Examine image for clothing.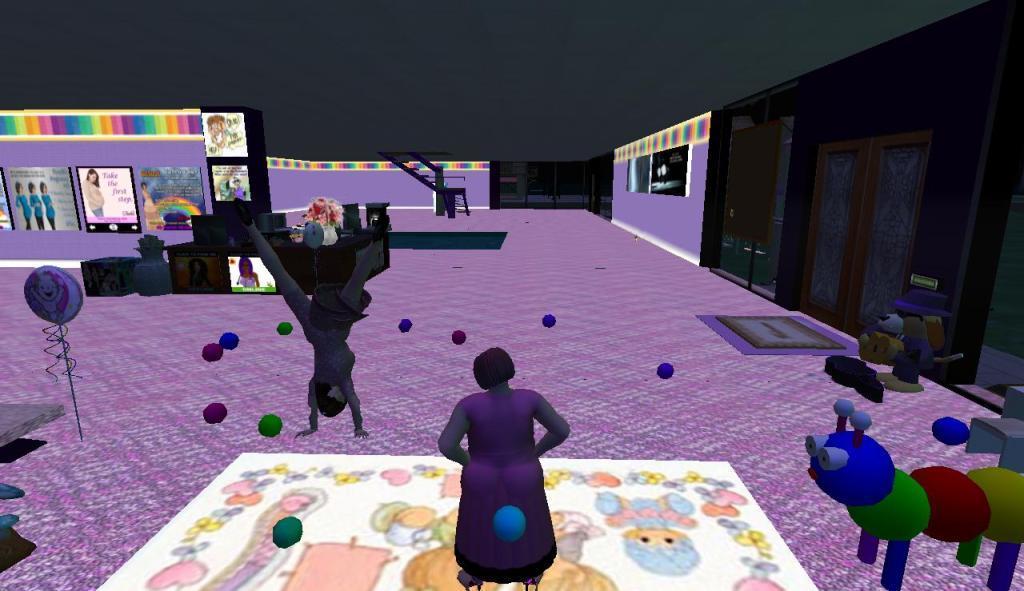
Examination result: bbox(440, 387, 565, 577).
